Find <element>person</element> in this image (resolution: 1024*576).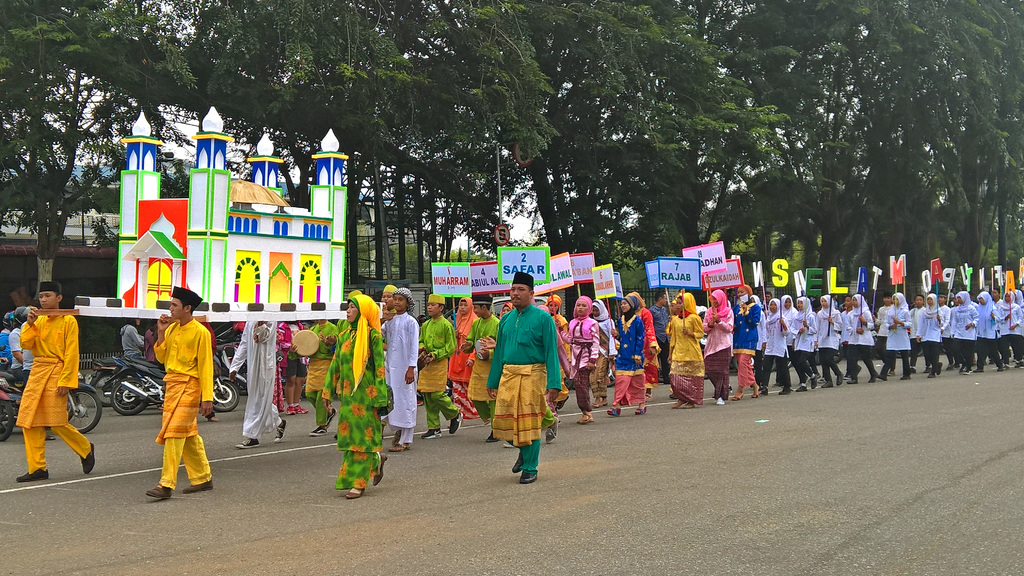
[120,319,148,366].
